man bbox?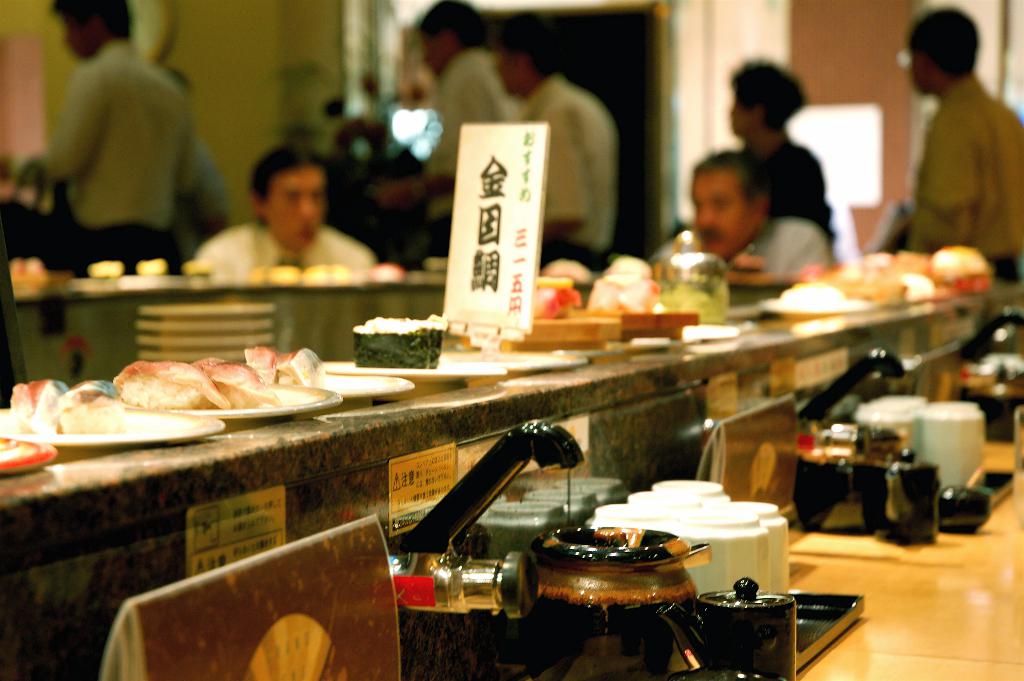
bbox=[184, 142, 374, 272]
